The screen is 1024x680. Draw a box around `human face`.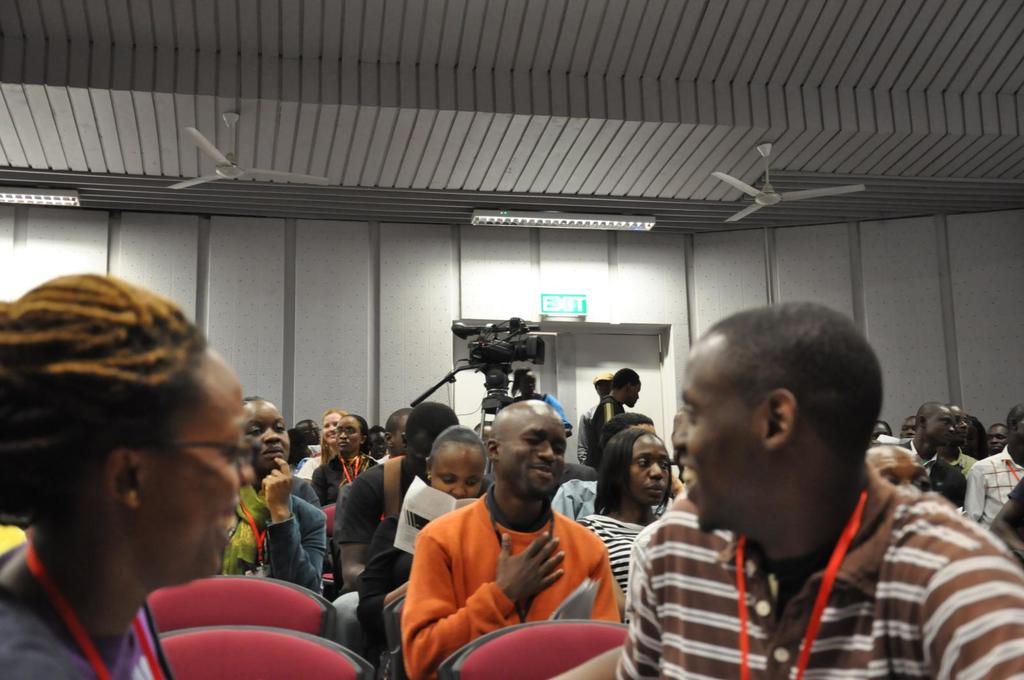
left=428, top=452, right=487, bottom=493.
